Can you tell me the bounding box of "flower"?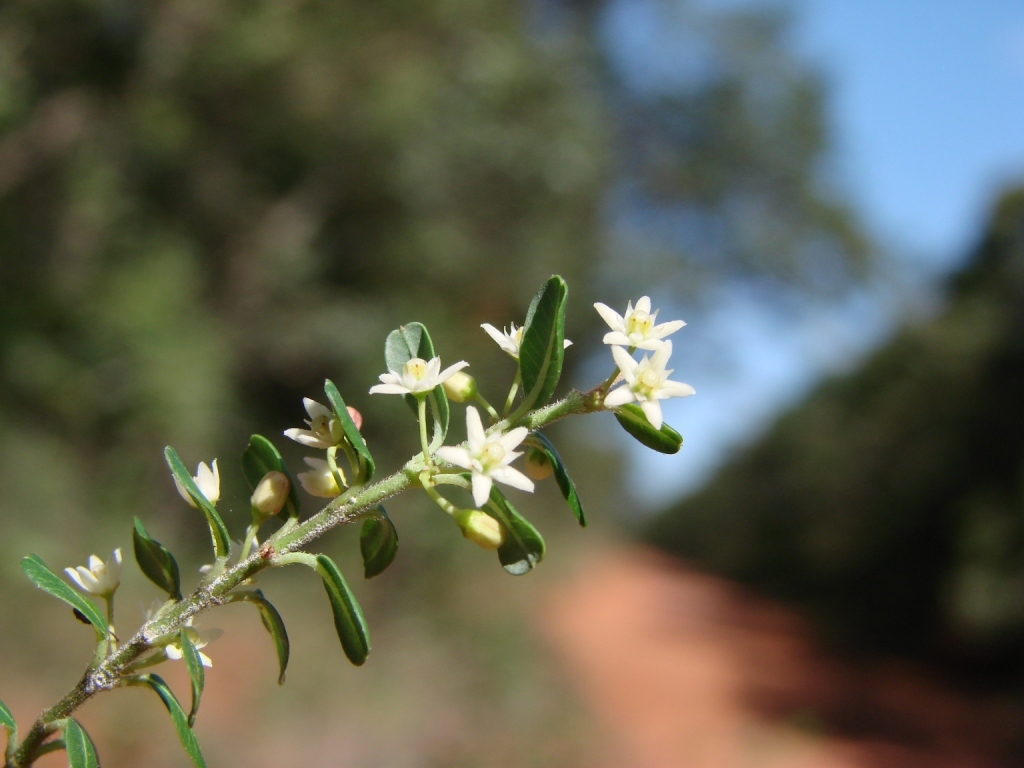
(left=141, top=618, right=215, bottom=668).
